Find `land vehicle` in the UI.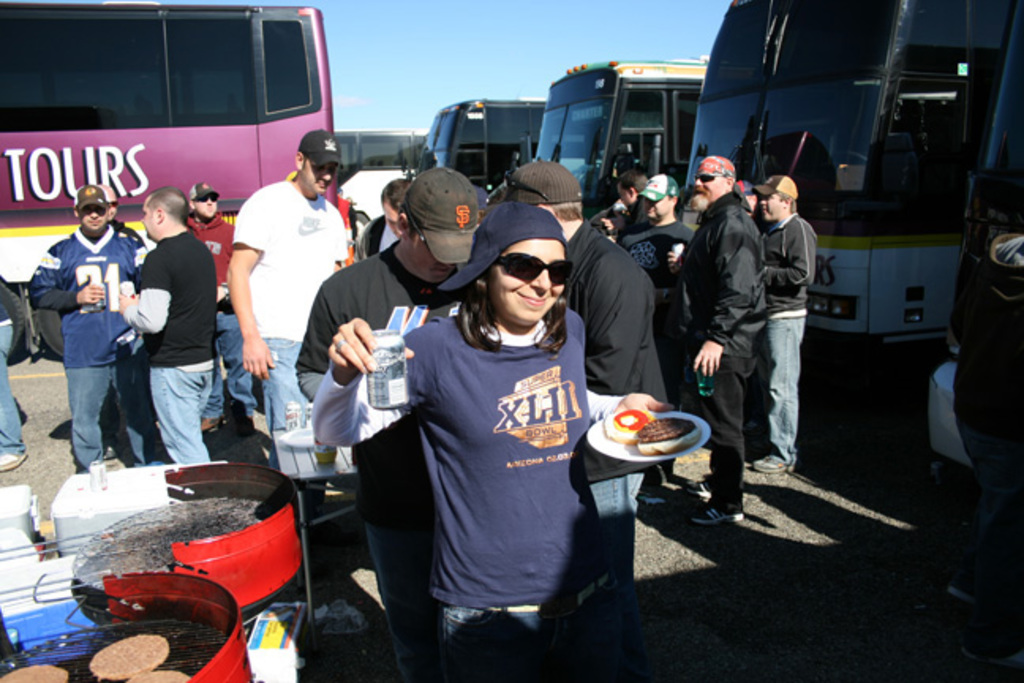
UI element at x1=329, y1=122, x2=425, y2=240.
